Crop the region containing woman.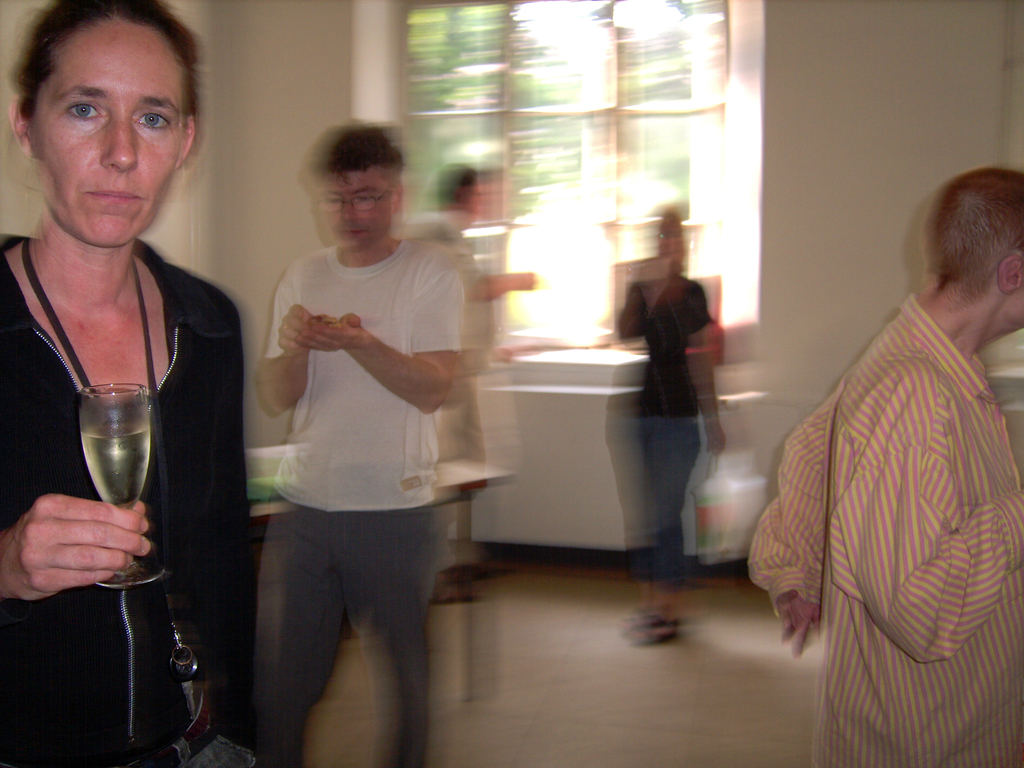
Crop region: (x1=6, y1=3, x2=267, y2=718).
